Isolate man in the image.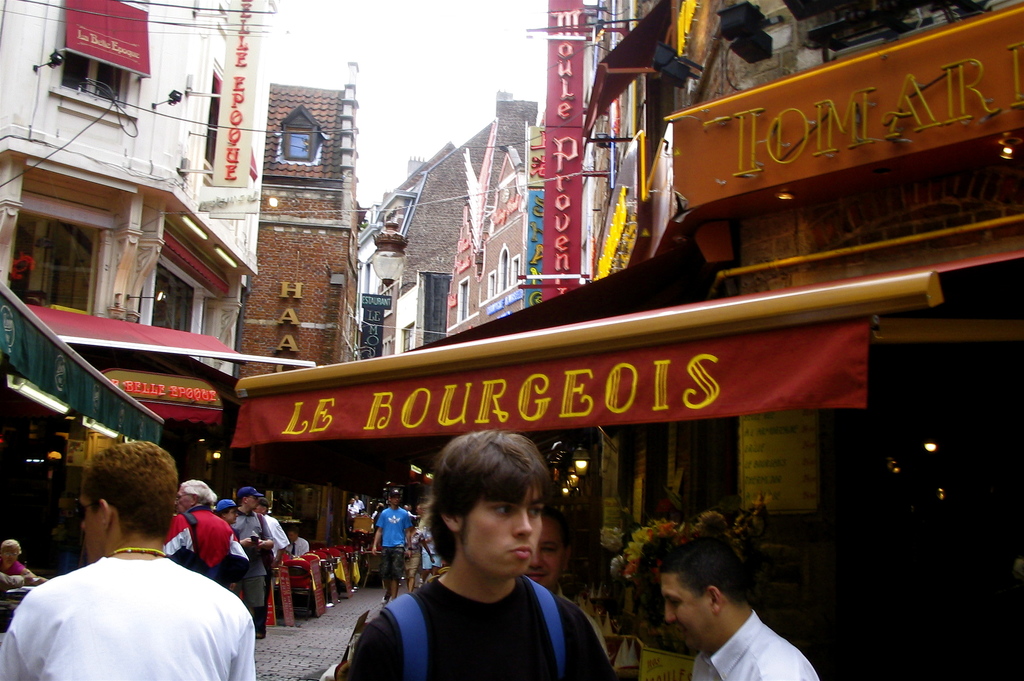
Isolated region: BBox(164, 479, 250, 581).
